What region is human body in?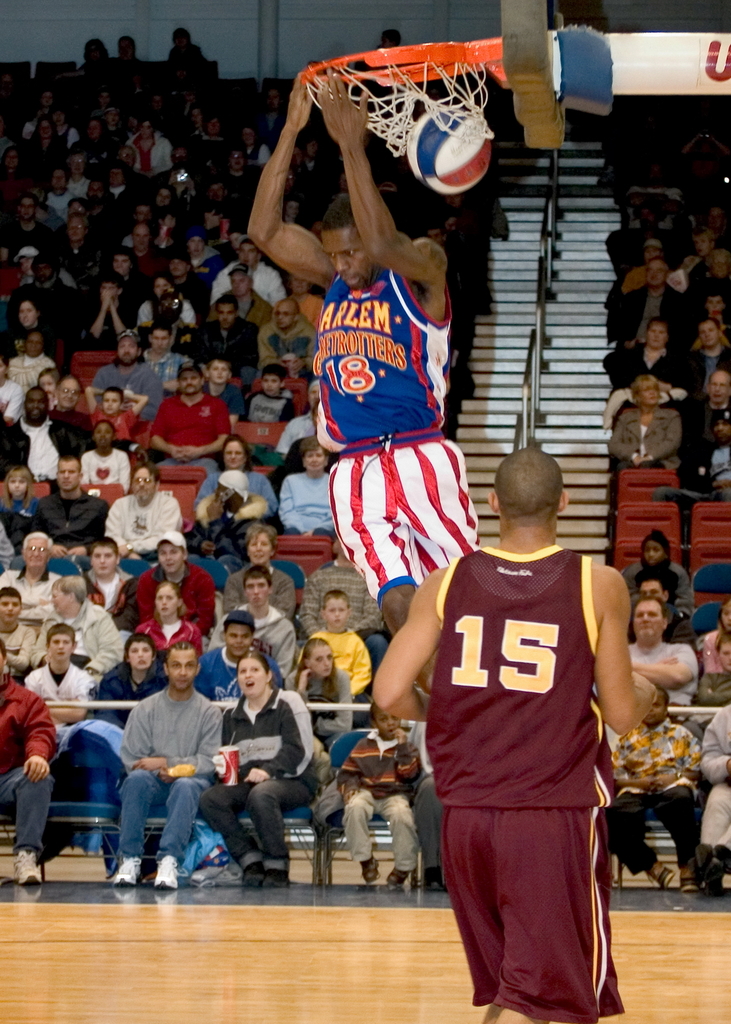
select_region(82, 111, 109, 146).
